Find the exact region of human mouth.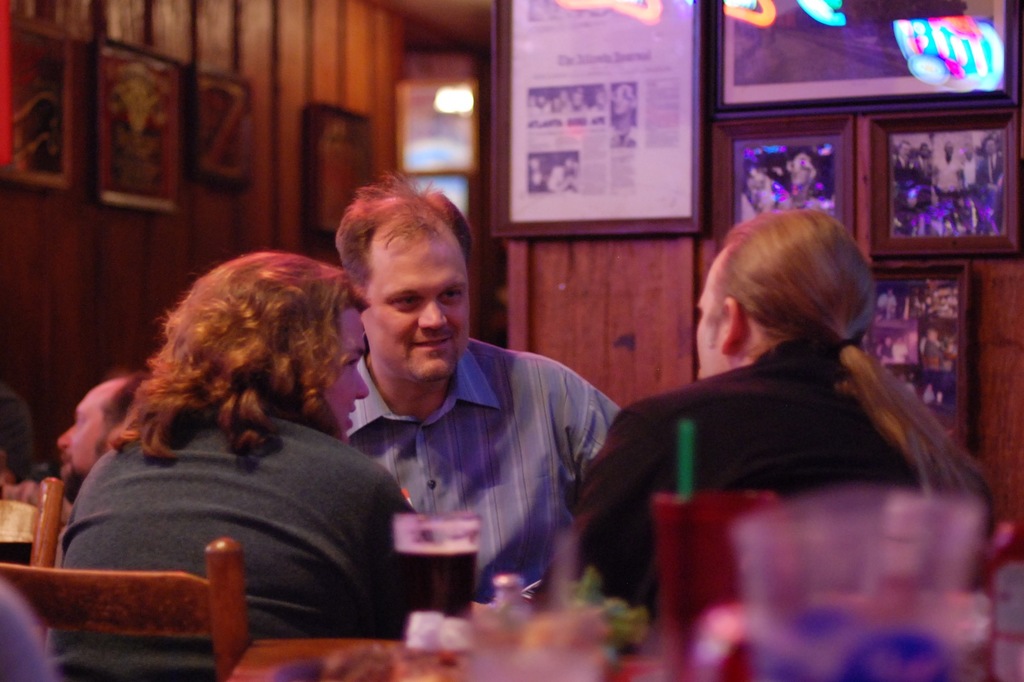
Exact region: bbox(53, 452, 77, 477).
